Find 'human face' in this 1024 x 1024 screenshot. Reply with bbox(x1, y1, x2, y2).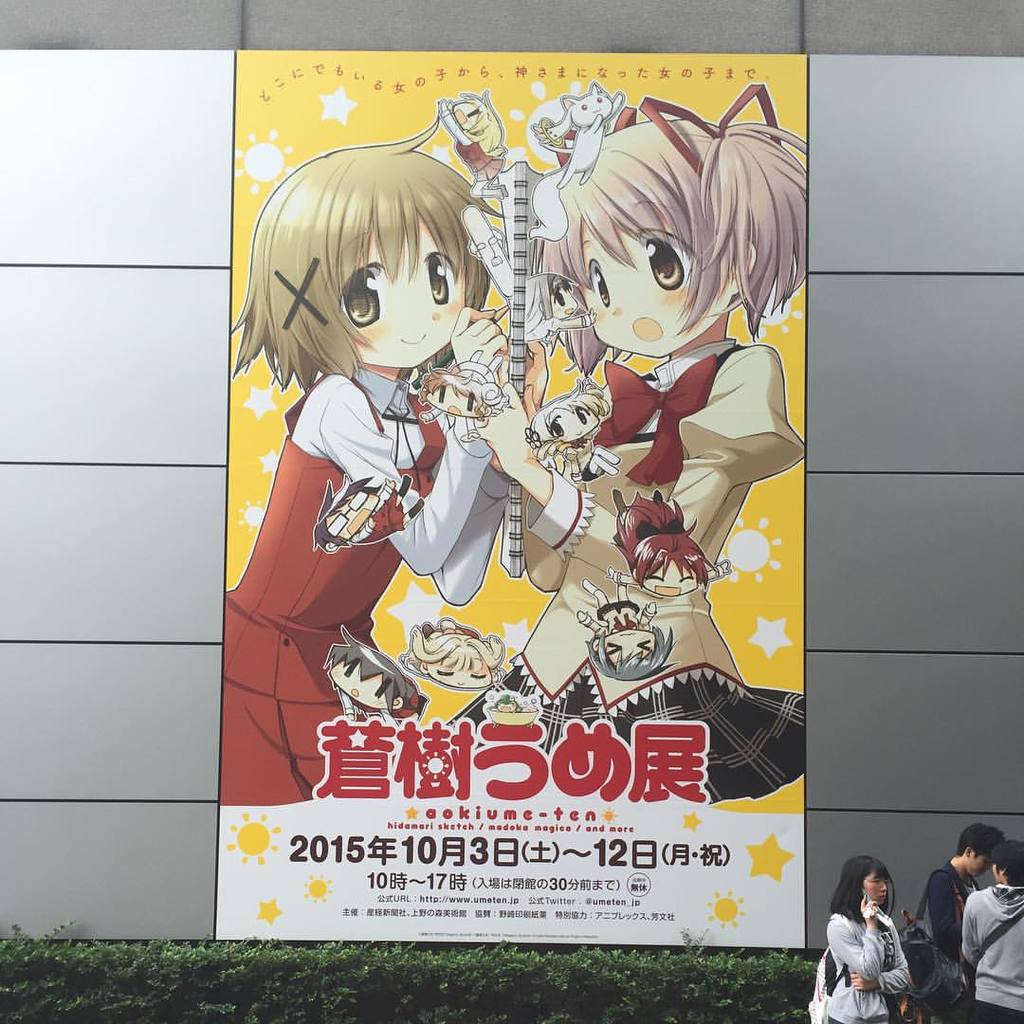
bbox(863, 870, 887, 903).
